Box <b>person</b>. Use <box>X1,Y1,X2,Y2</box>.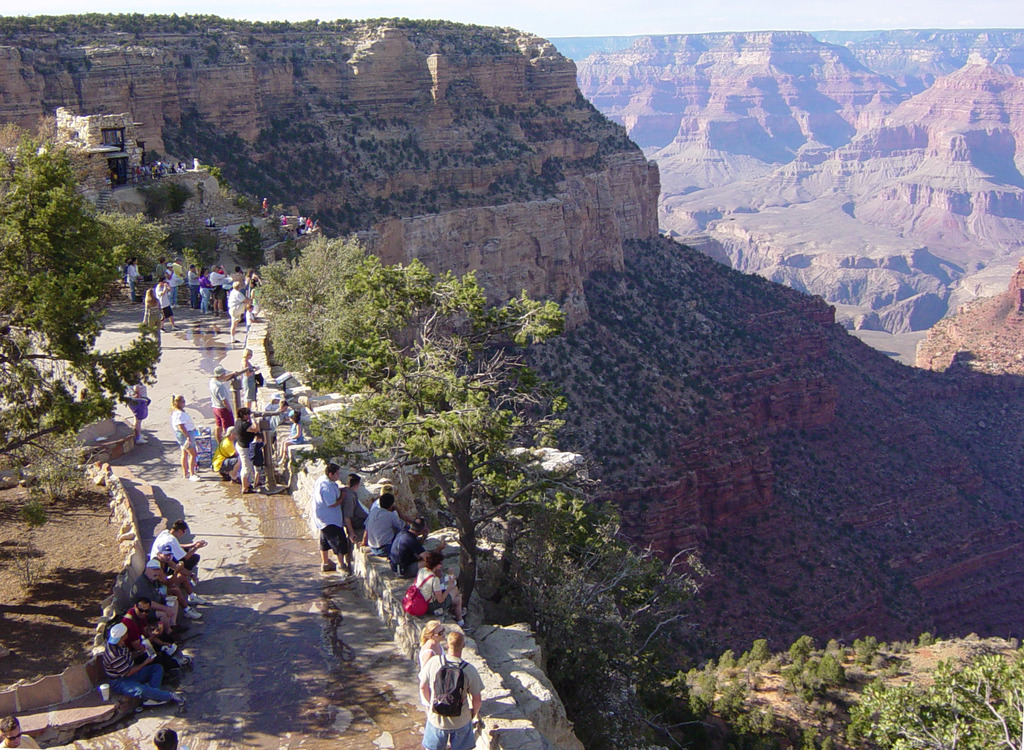
<box>420,632,483,749</box>.
